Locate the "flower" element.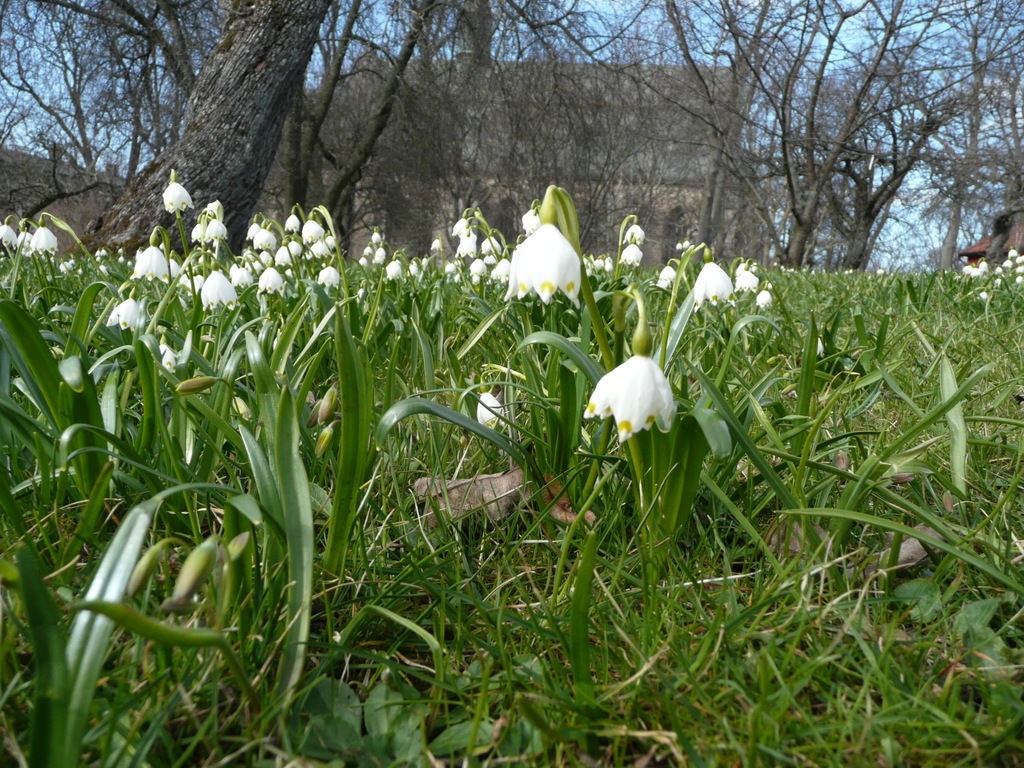
Element bbox: locate(157, 333, 200, 373).
